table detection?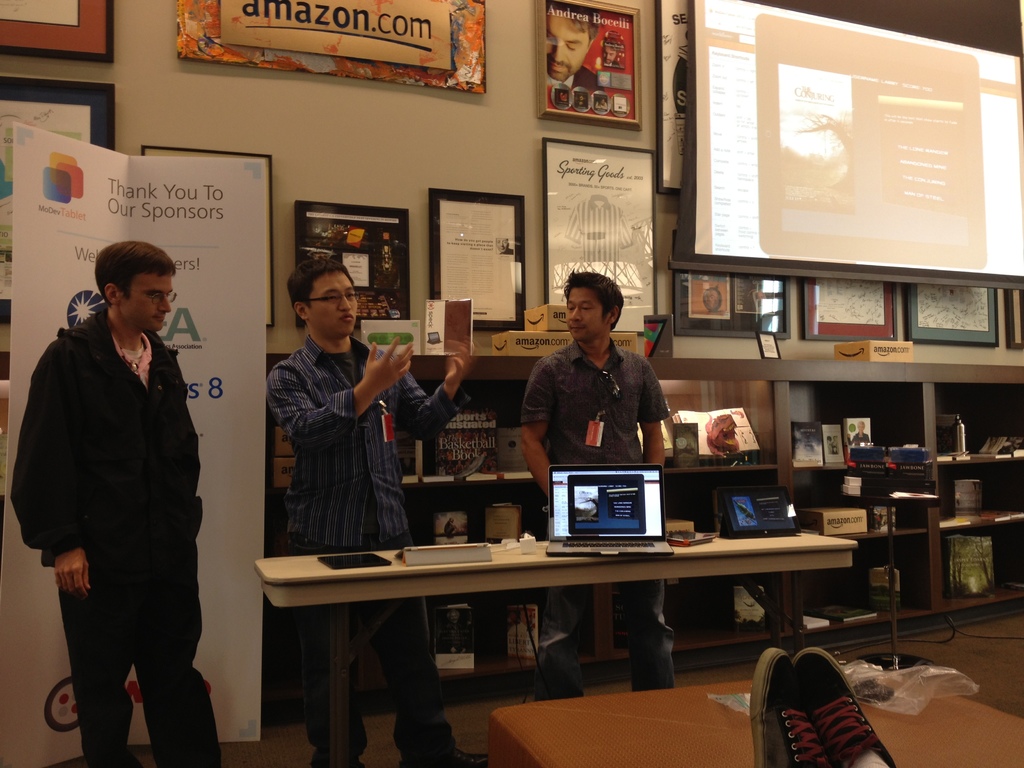
l=255, t=511, r=873, b=762
